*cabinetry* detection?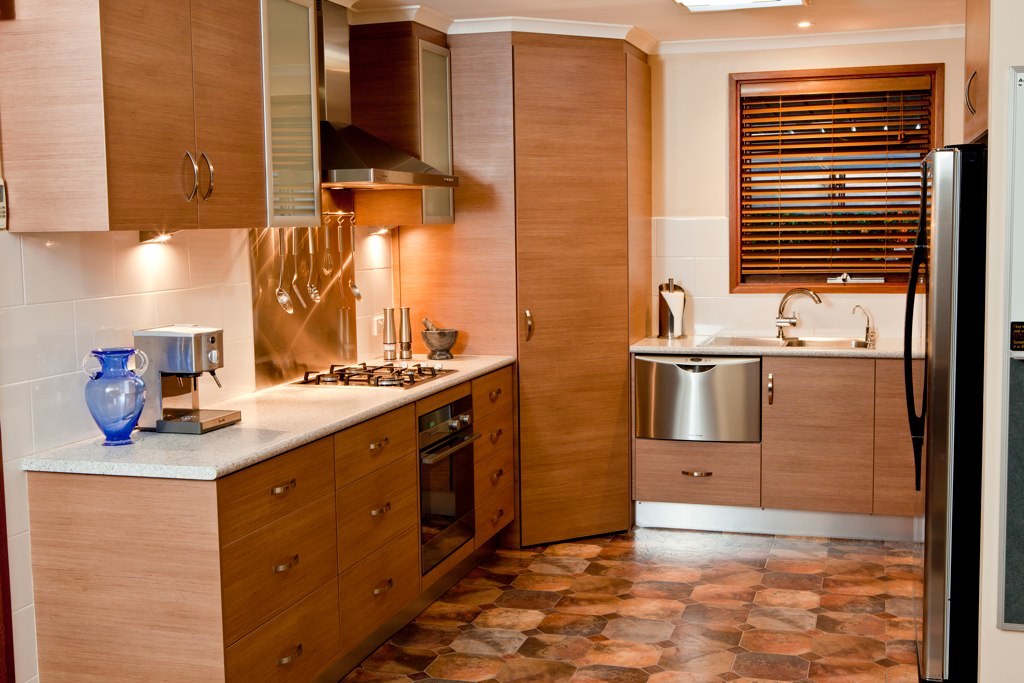
pyautogui.locateOnScreen(344, 2, 463, 227)
